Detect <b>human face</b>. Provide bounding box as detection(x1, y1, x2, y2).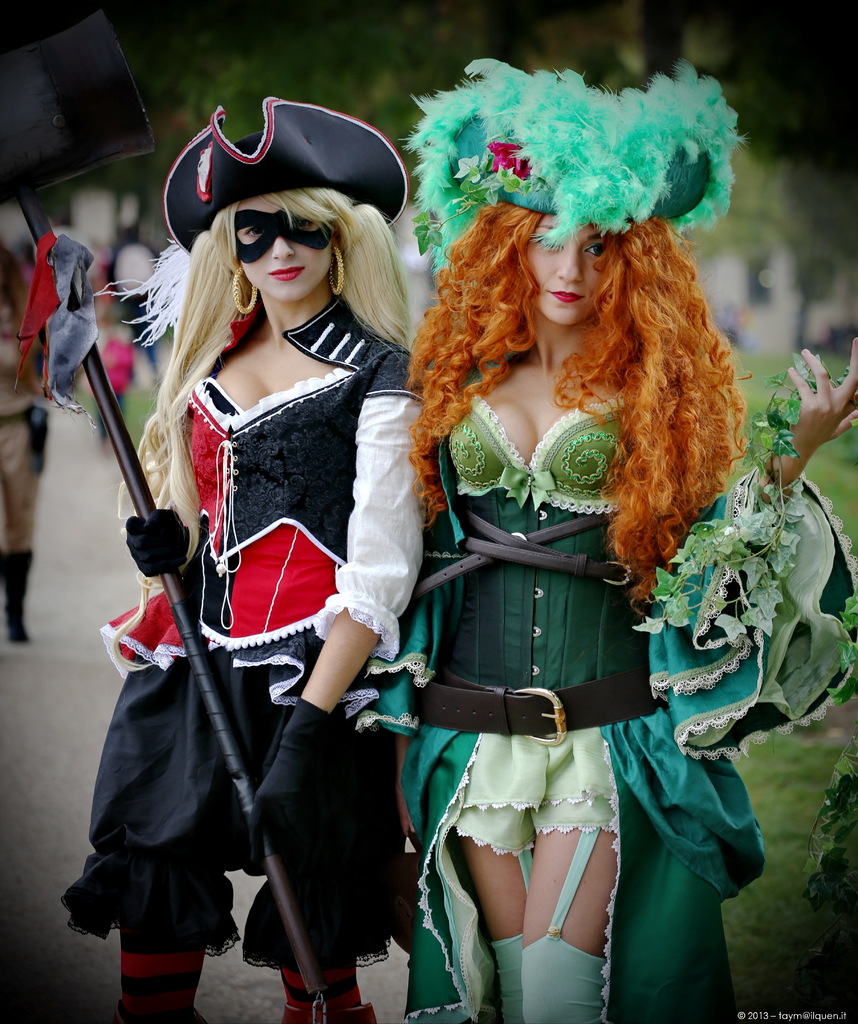
detection(524, 218, 613, 324).
